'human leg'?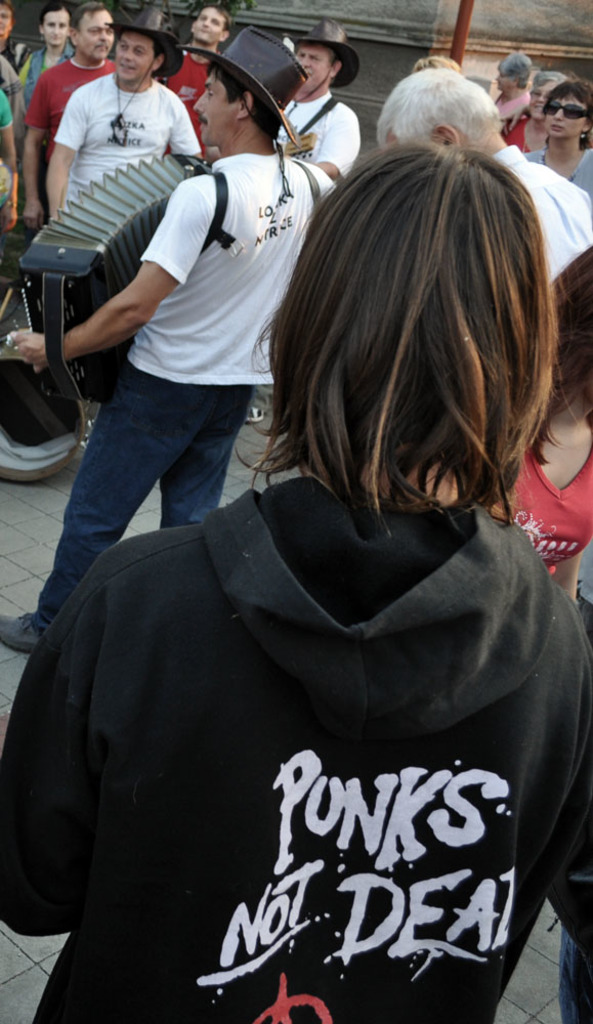
[158, 366, 253, 527]
